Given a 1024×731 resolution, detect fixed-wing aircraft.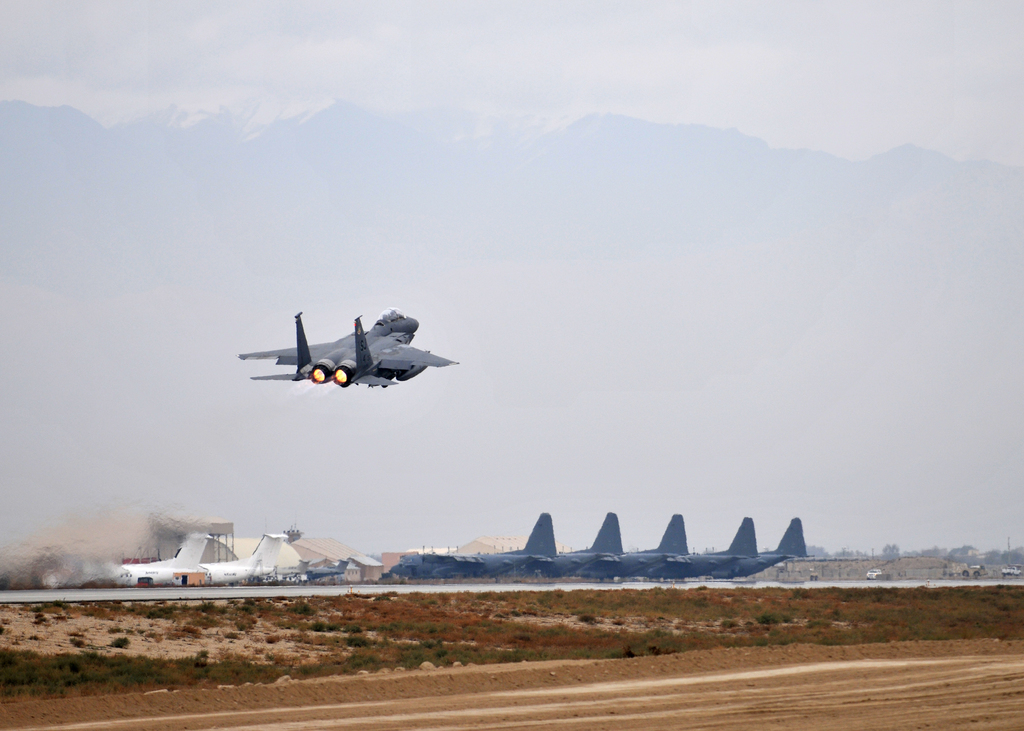
pyautogui.locateOnScreen(123, 534, 206, 586).
